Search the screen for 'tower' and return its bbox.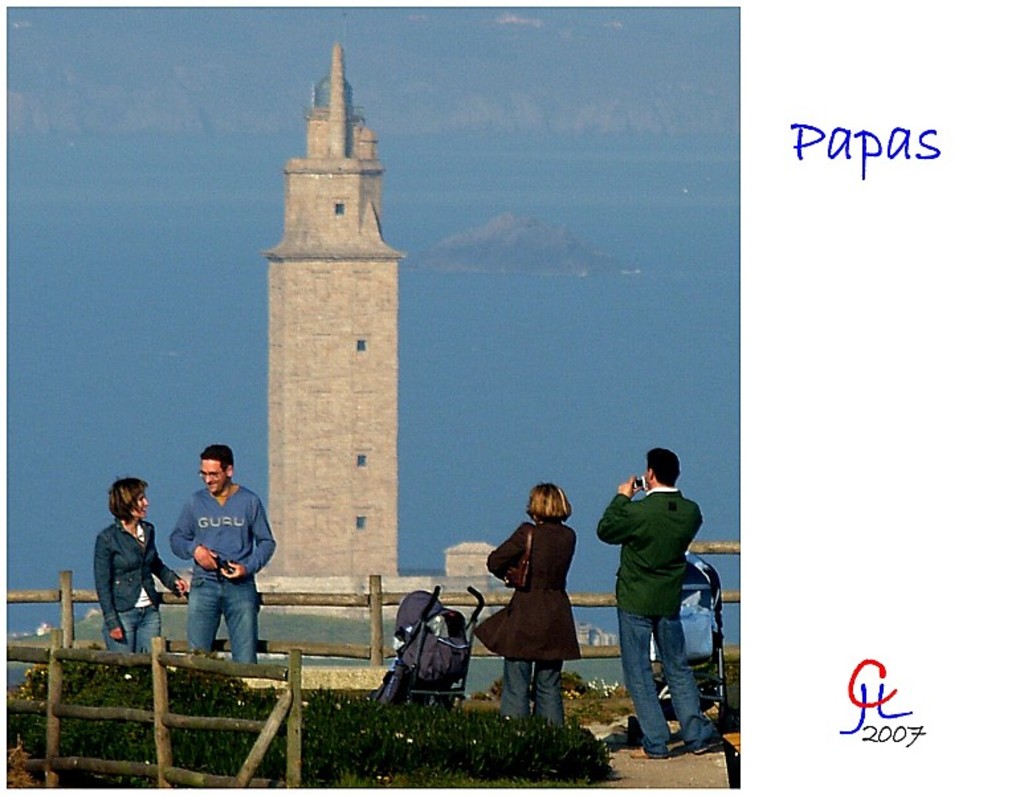
Found: l=221, t=52, r=423, b=627.
